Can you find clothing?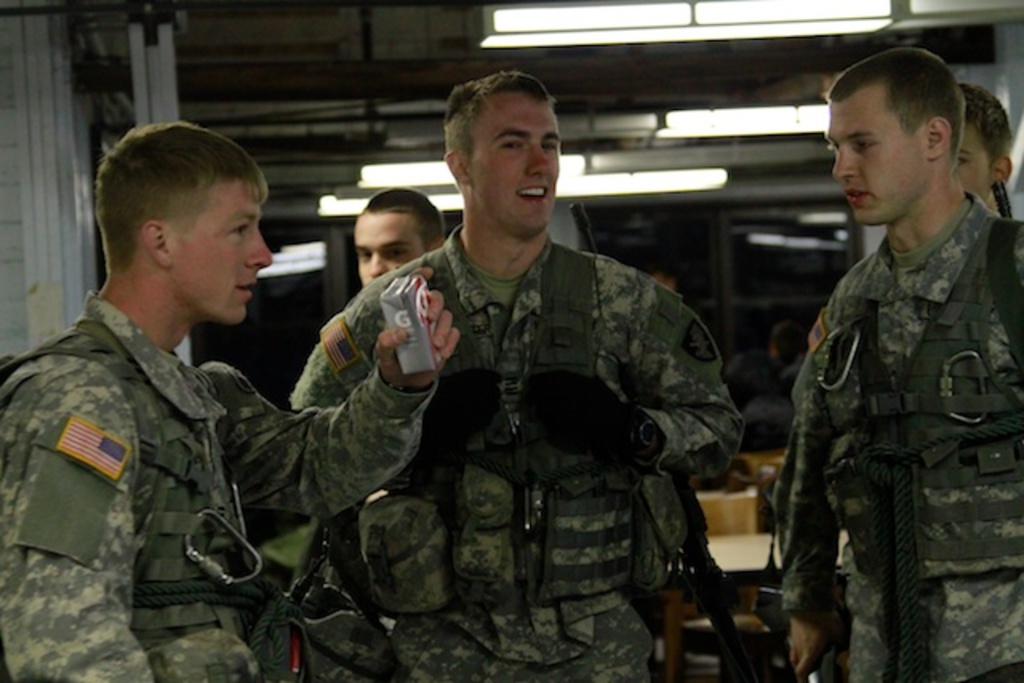
Yes, bounding box: detection(286, 221, 744, 681).
